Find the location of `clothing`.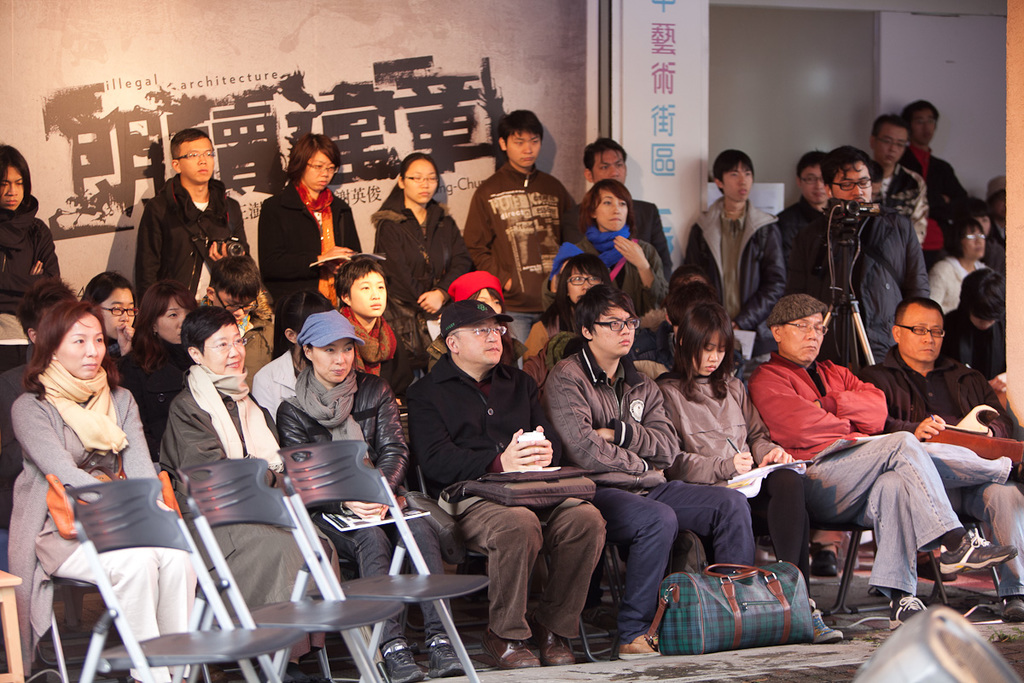
Location: region(321, 300, 433, 487).
